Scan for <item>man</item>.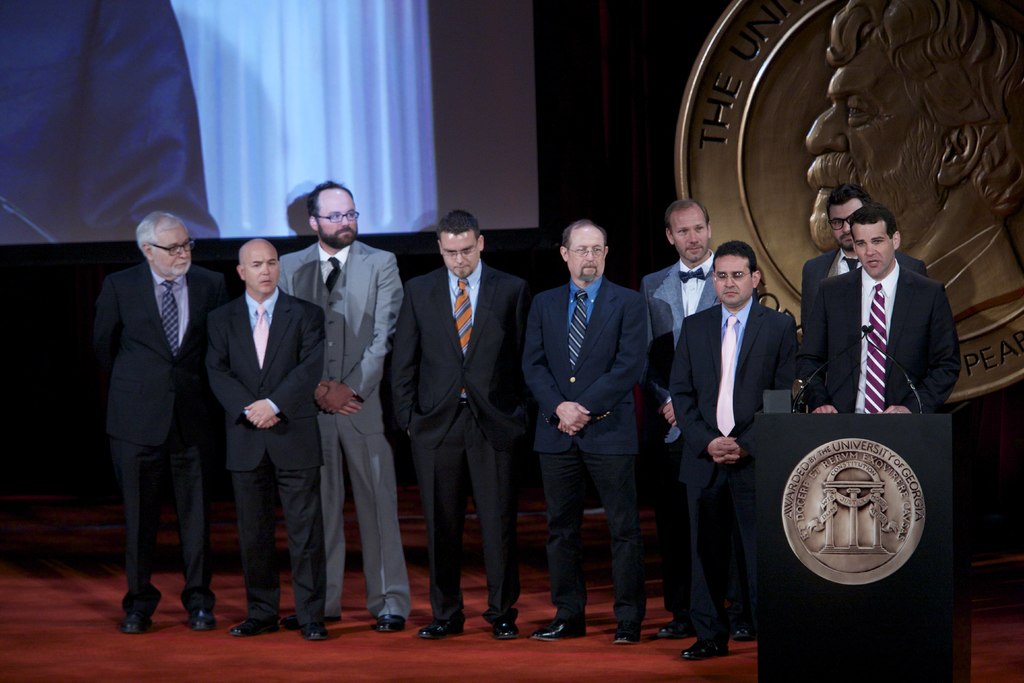
Scan result: {"left": 271, "top": 181, "right": 406, "bottom": 634}.
